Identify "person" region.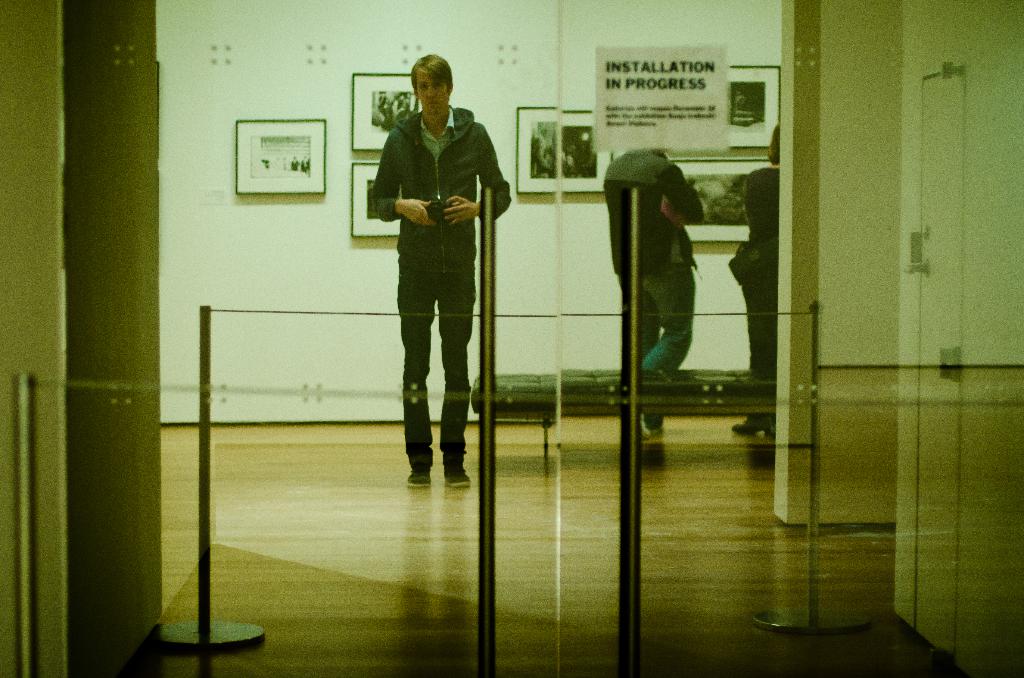
Region: pyautogui.locateOnScreen(598, 145, 696, 451).
